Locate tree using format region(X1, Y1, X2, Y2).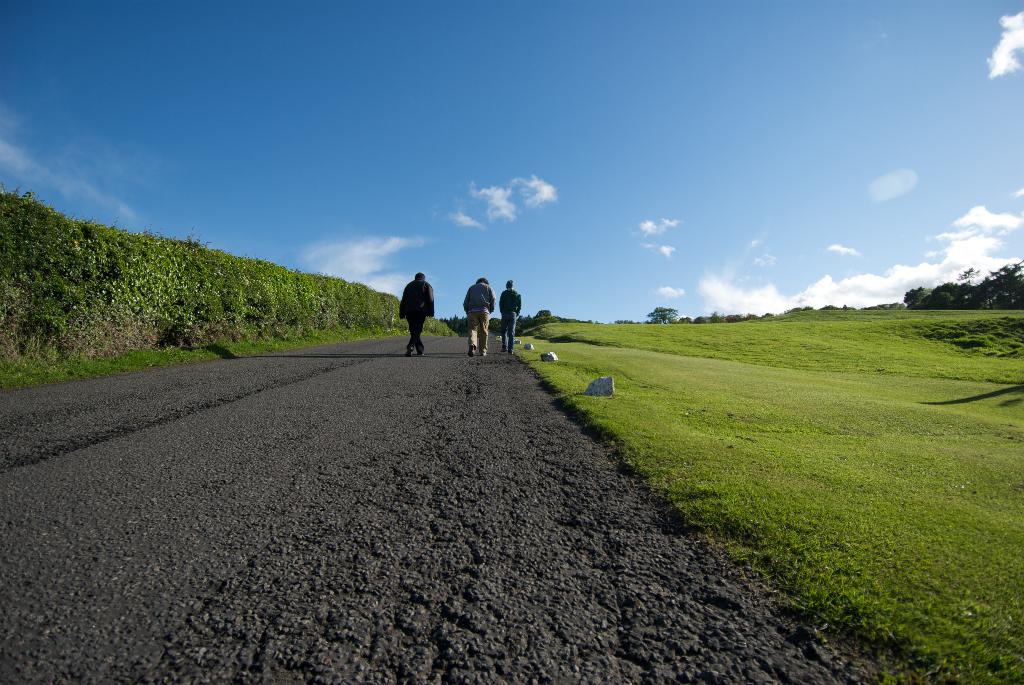
region(513, 304, 554, 327).
